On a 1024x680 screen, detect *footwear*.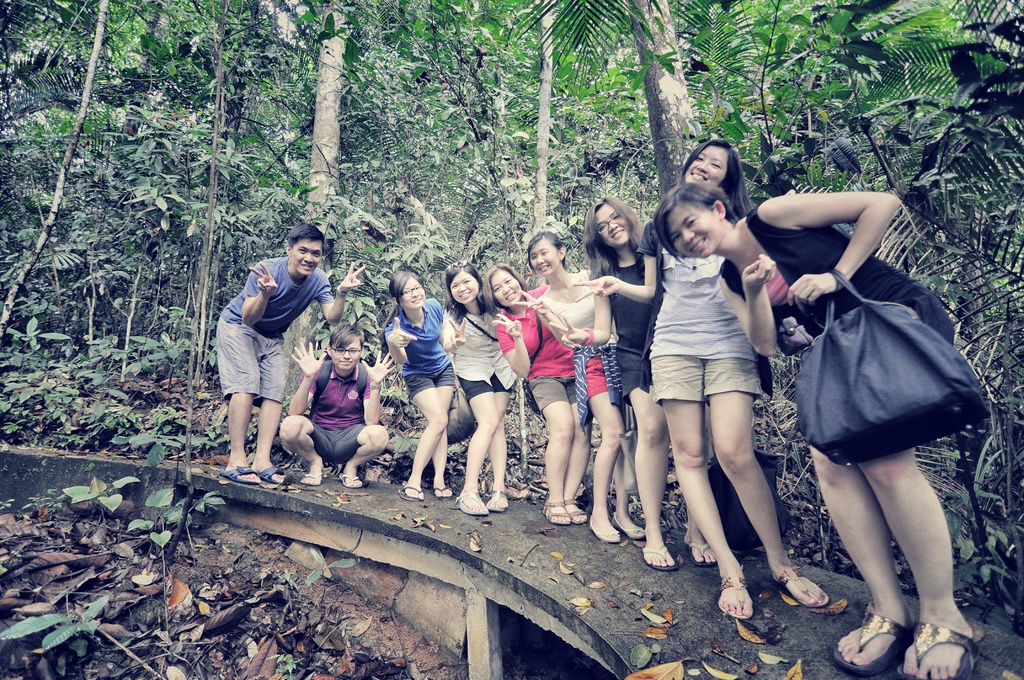
bbox=(832, 605, 919, 674).
